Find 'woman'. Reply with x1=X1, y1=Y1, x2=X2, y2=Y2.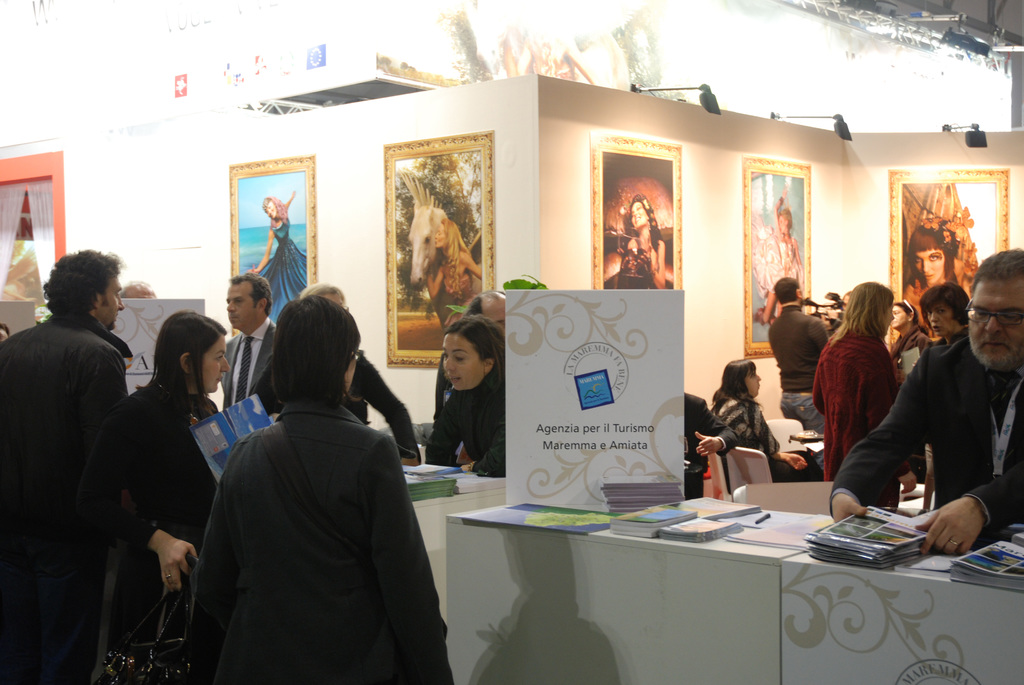
x1=246, y1=191, x2=307, y2=326.
